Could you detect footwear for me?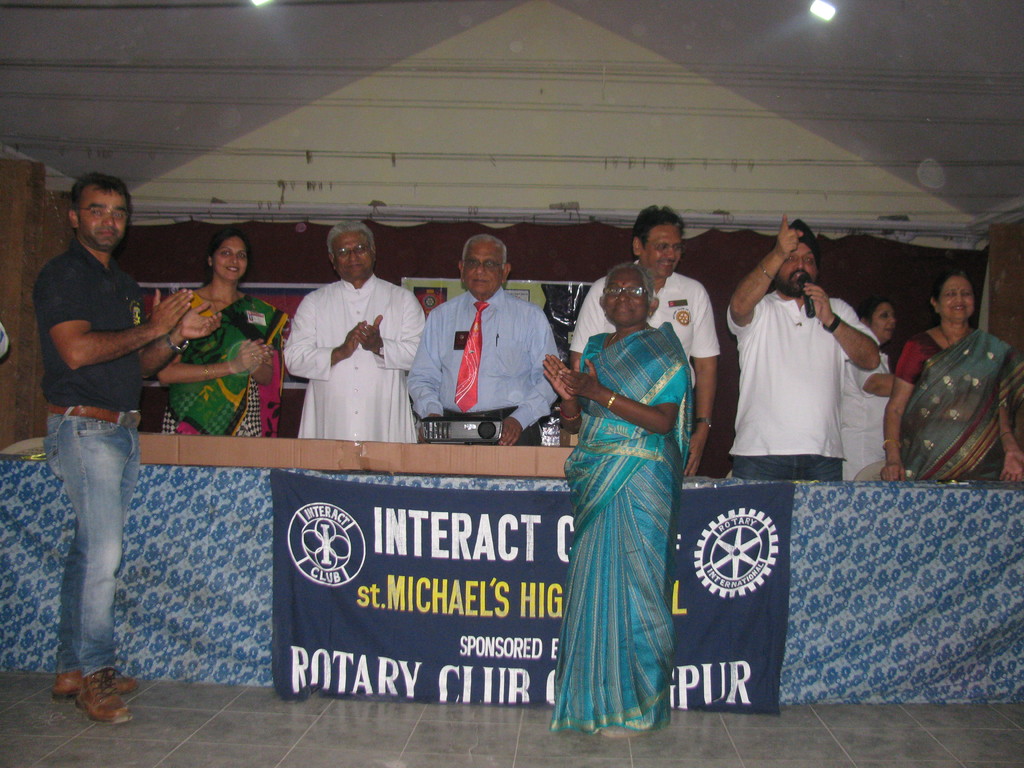
Detection result: 50 671 140 693.
